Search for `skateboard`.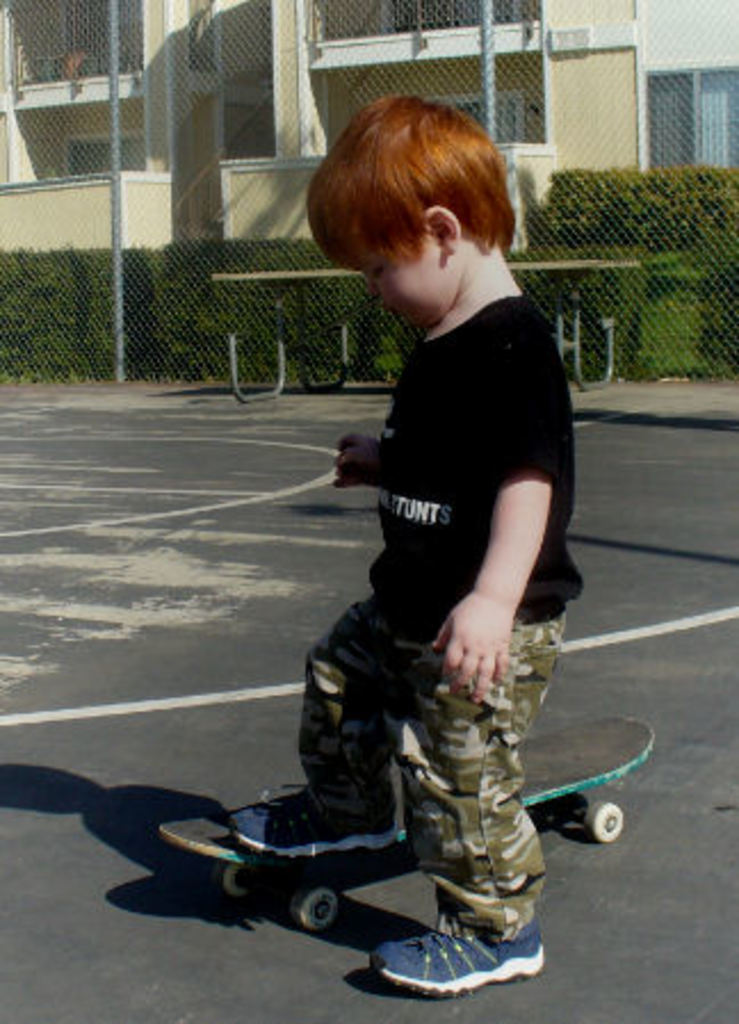
Found at <box>160,712,657,937</box>.
